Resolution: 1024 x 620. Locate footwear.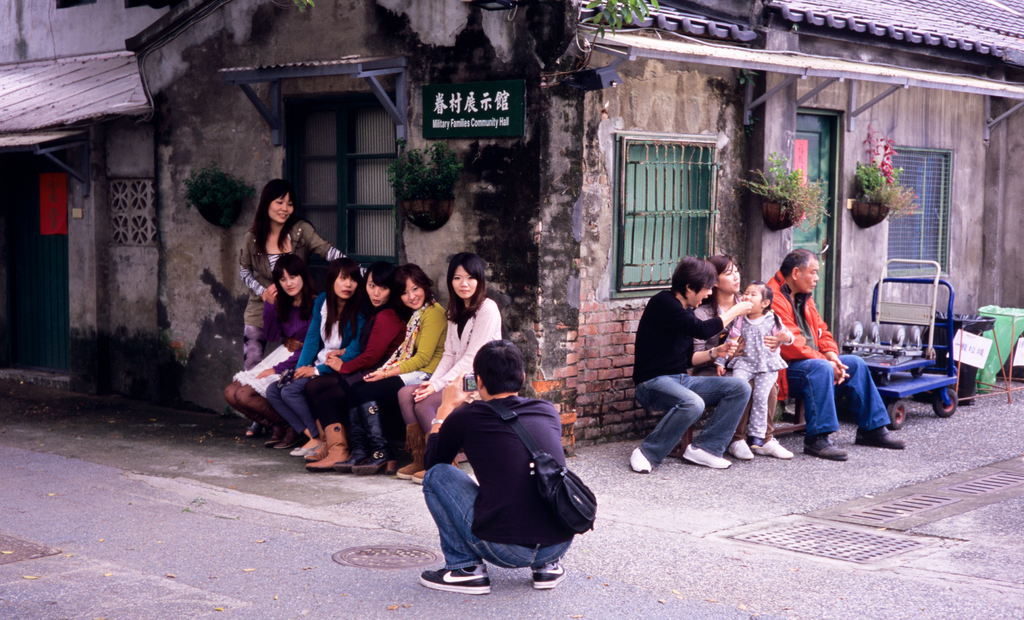
278 424 301 448.
